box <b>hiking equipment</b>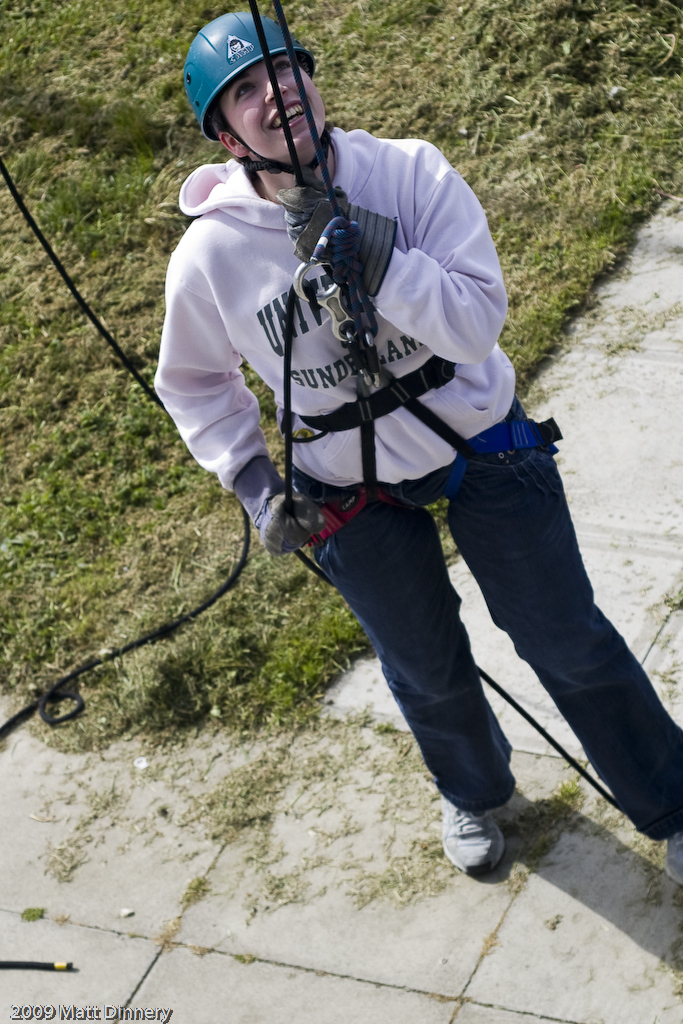
x1=177, y1=17, x2=330, y2=171
